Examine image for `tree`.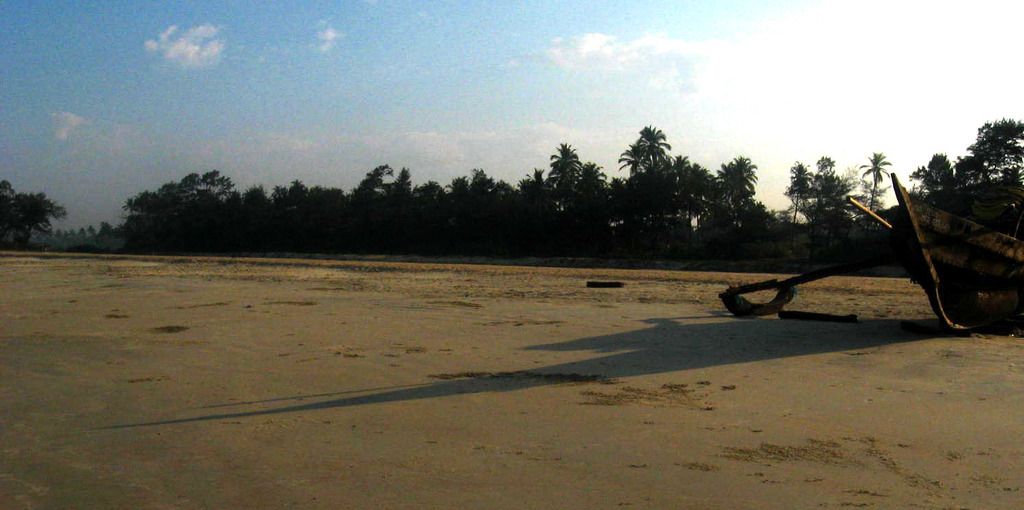
Examination result: rect(781, 160, 819, 252).
